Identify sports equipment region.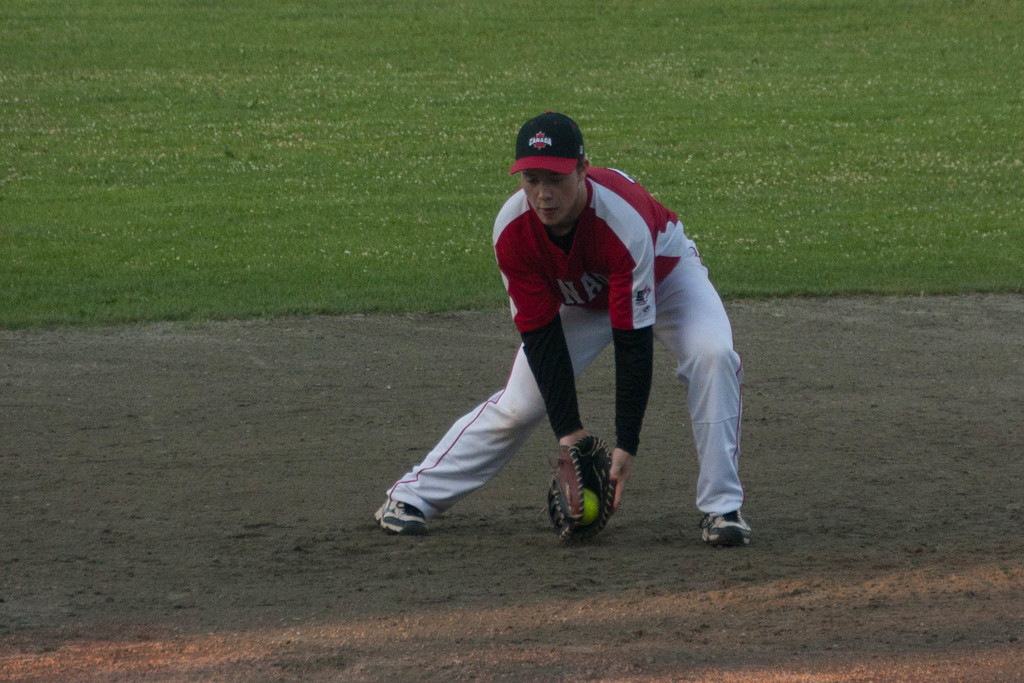
Region: box(539, 432, 617, 547).
